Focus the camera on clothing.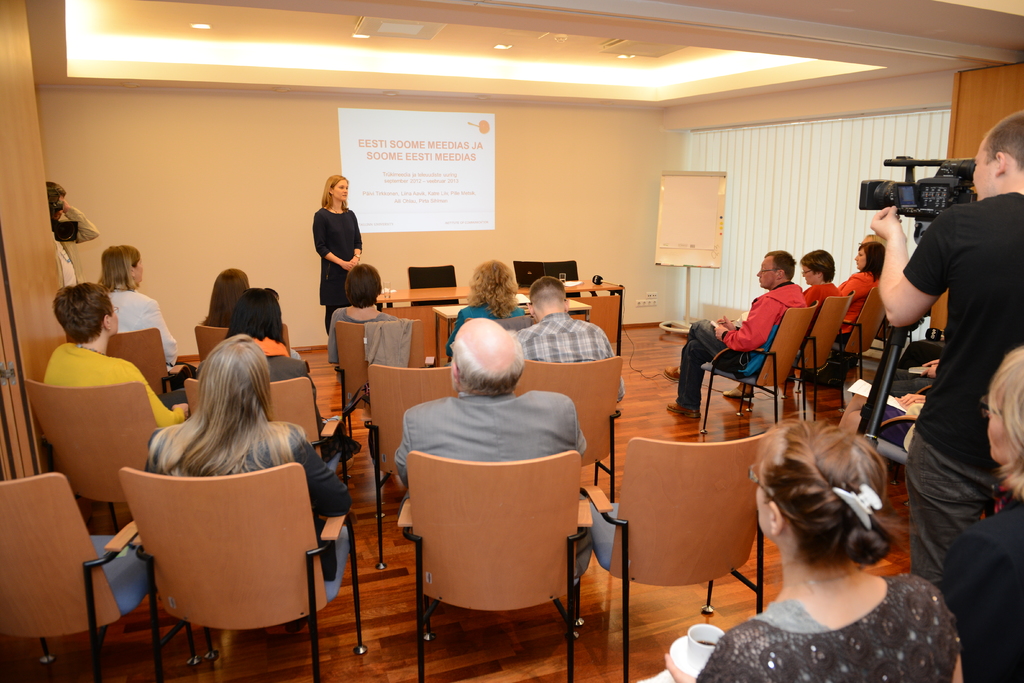
Focus region: (524,311,627,406).
